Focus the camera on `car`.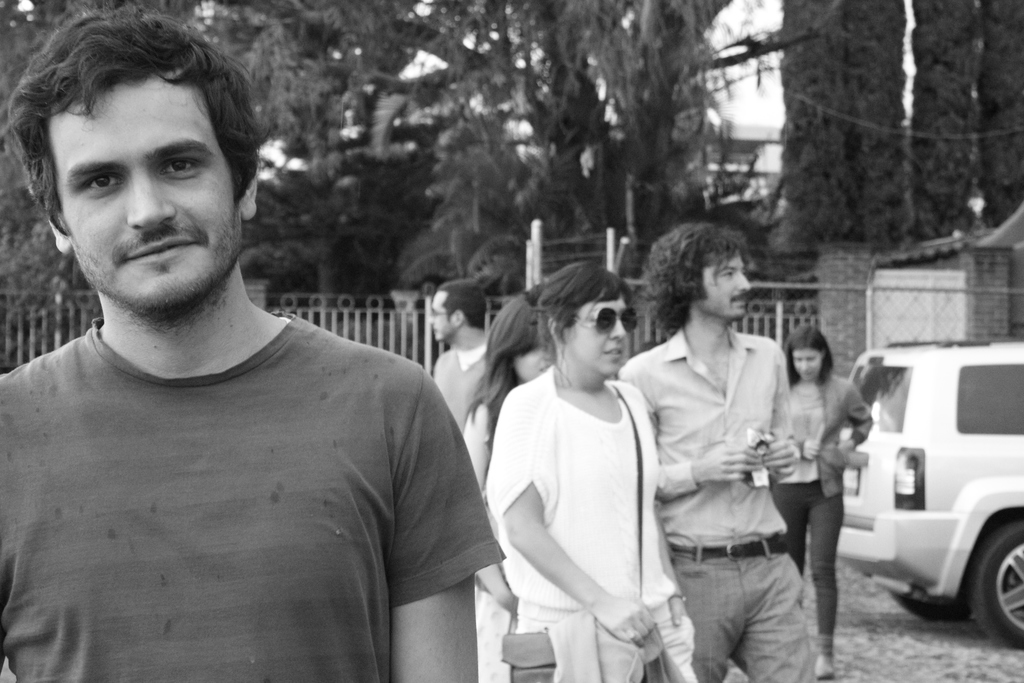
Focus region: locate(840, 343, 1023, 643).
